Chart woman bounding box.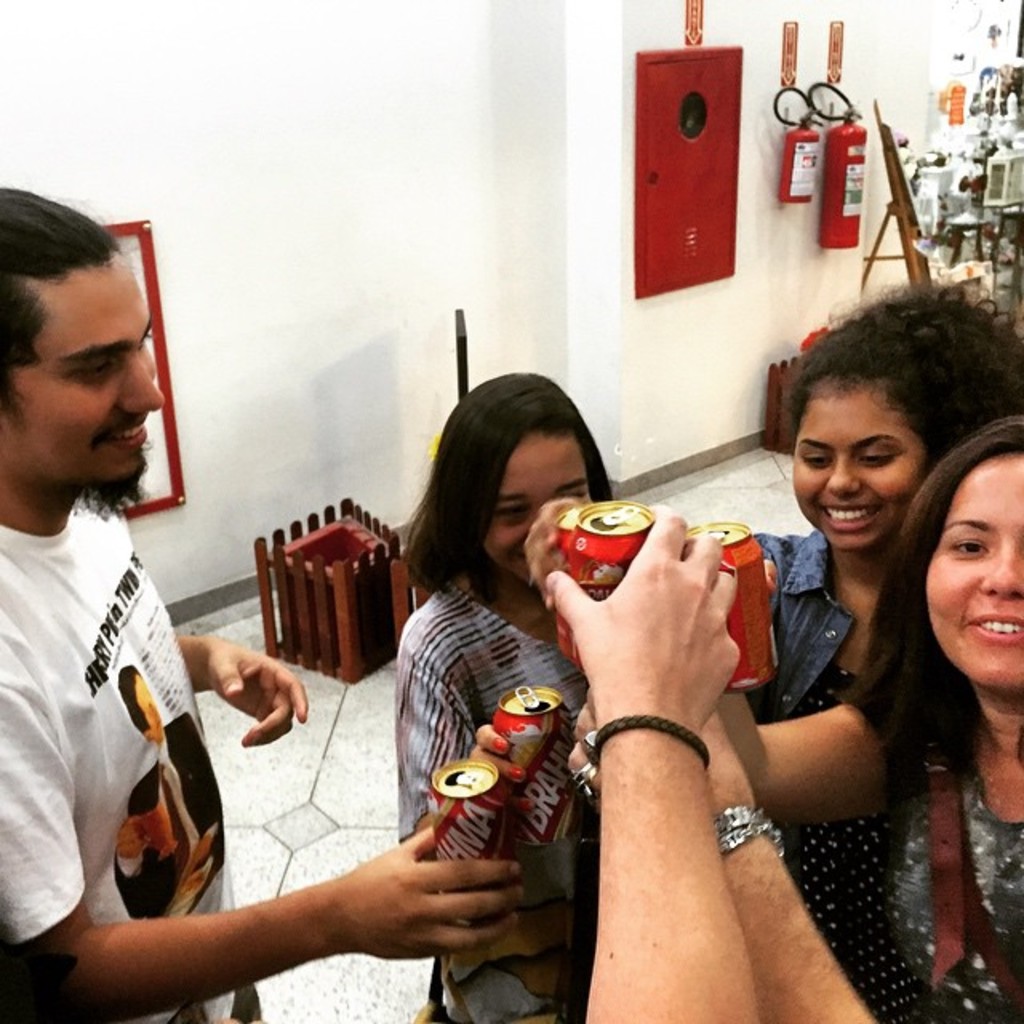
Charted: pyautogui.locateOnScreen(568, 418, 1022, 1022).
